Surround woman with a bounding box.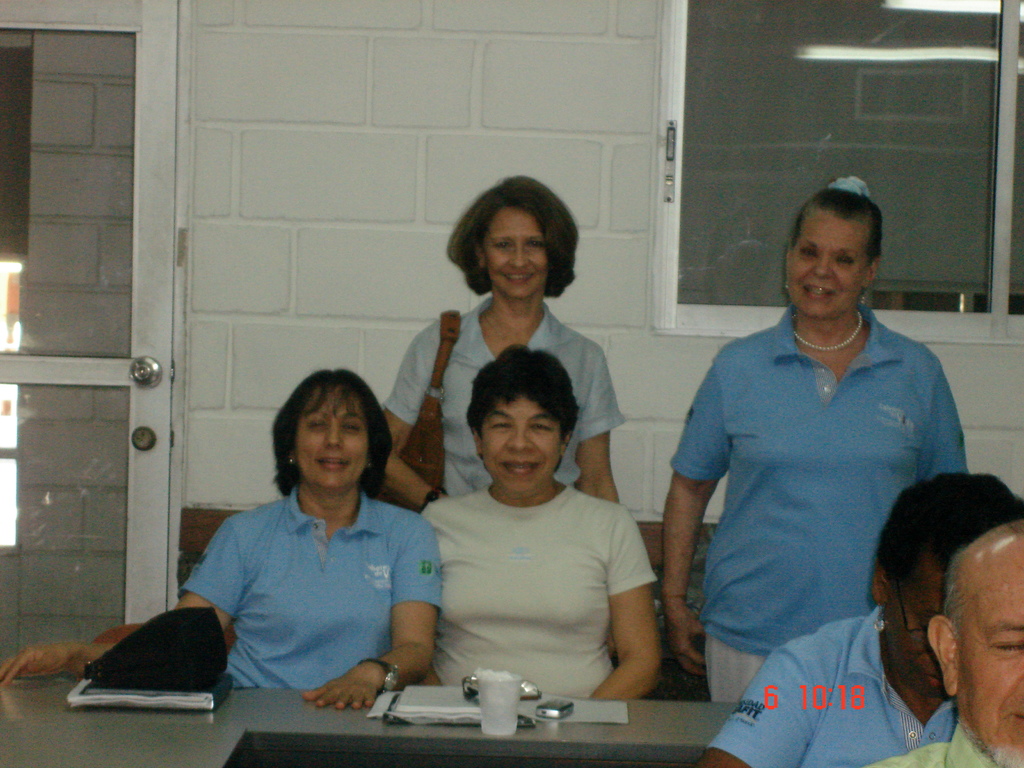
crop(422, 343, 662, 699).
